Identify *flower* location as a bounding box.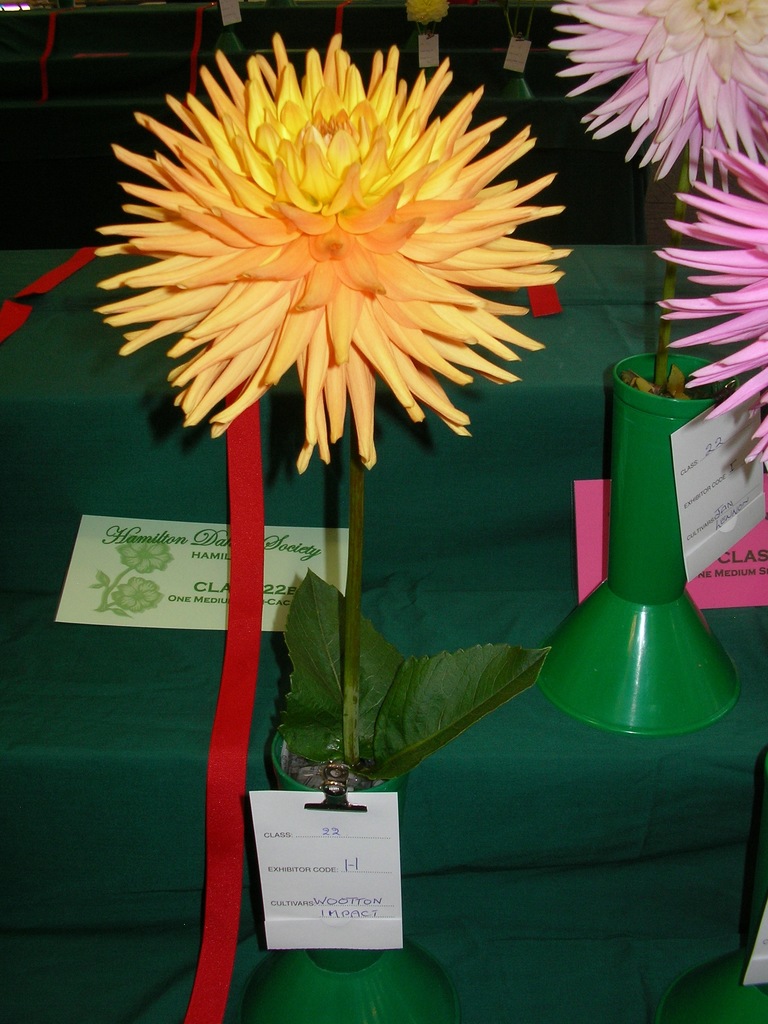
region(651, 144, 767, 471).
